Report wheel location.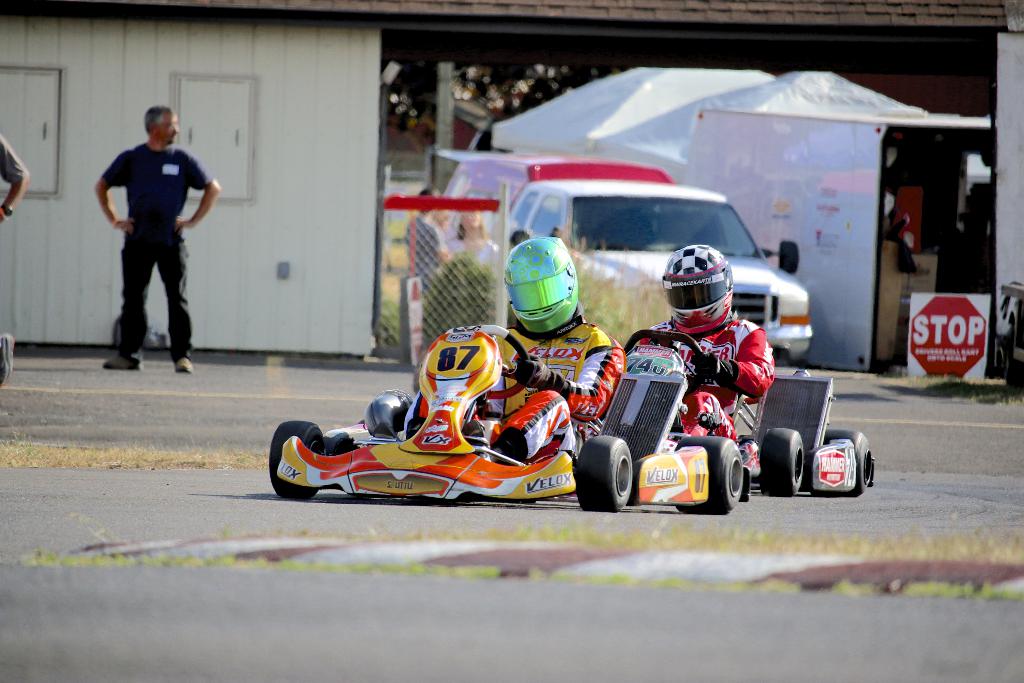
Report: <box>447,324,530,399</box>.
